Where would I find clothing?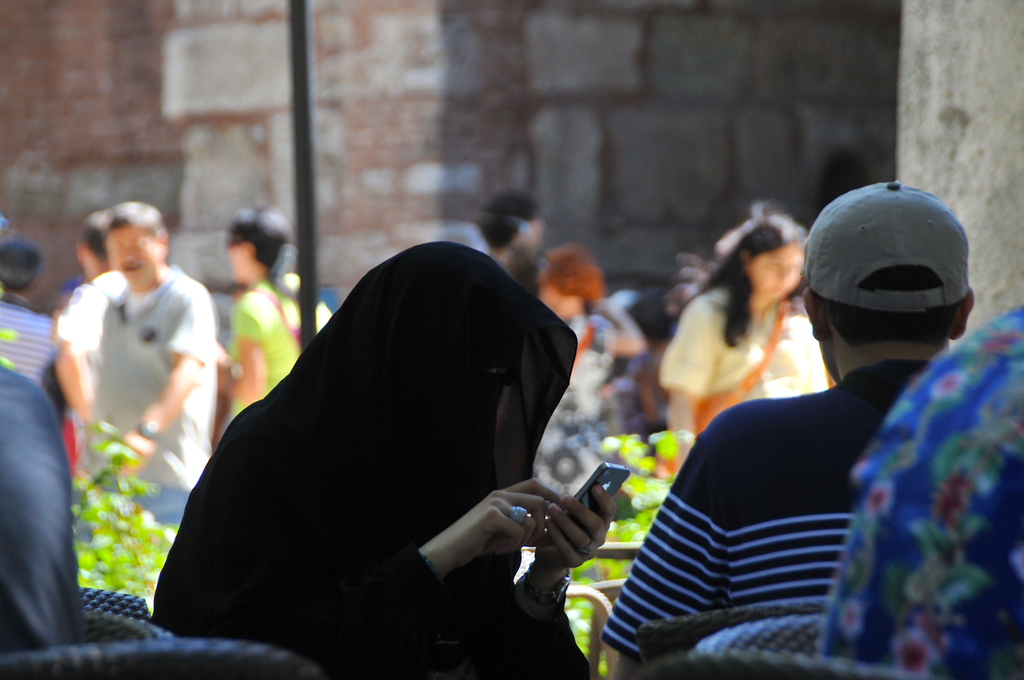
At region(50, 264, 199, 528).
